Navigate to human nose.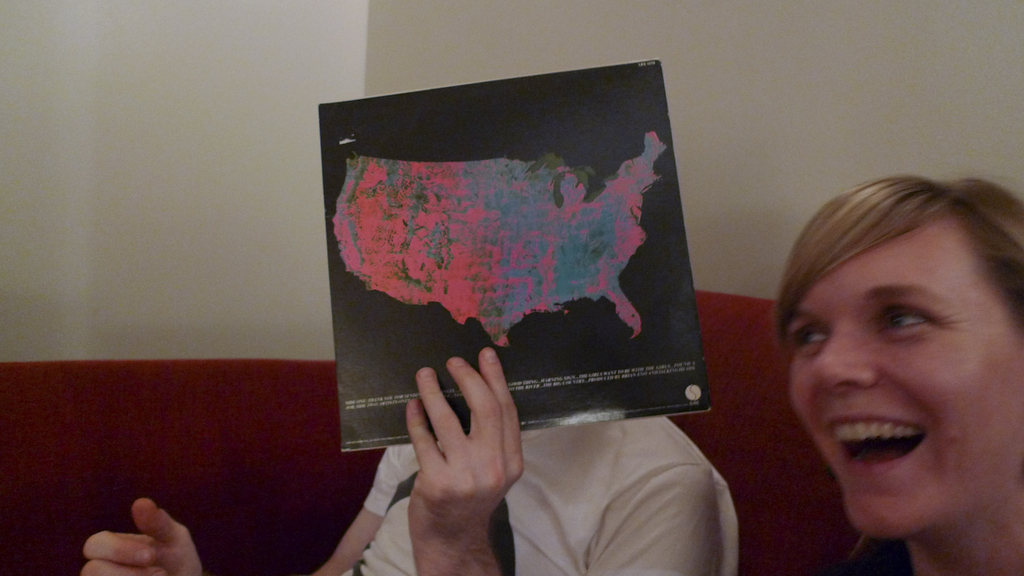
Navigation target: <box>817,329,872,391</box>.
